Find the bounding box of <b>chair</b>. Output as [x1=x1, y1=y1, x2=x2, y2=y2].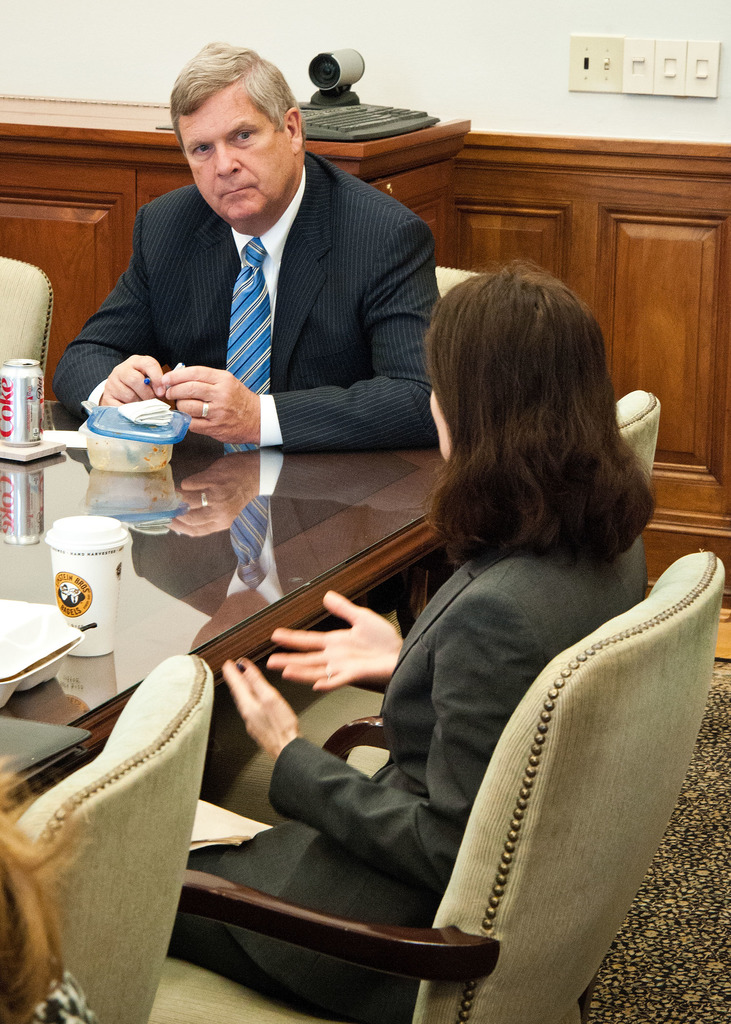
[x1=141, y1=557, x2=719, y2=1023].
